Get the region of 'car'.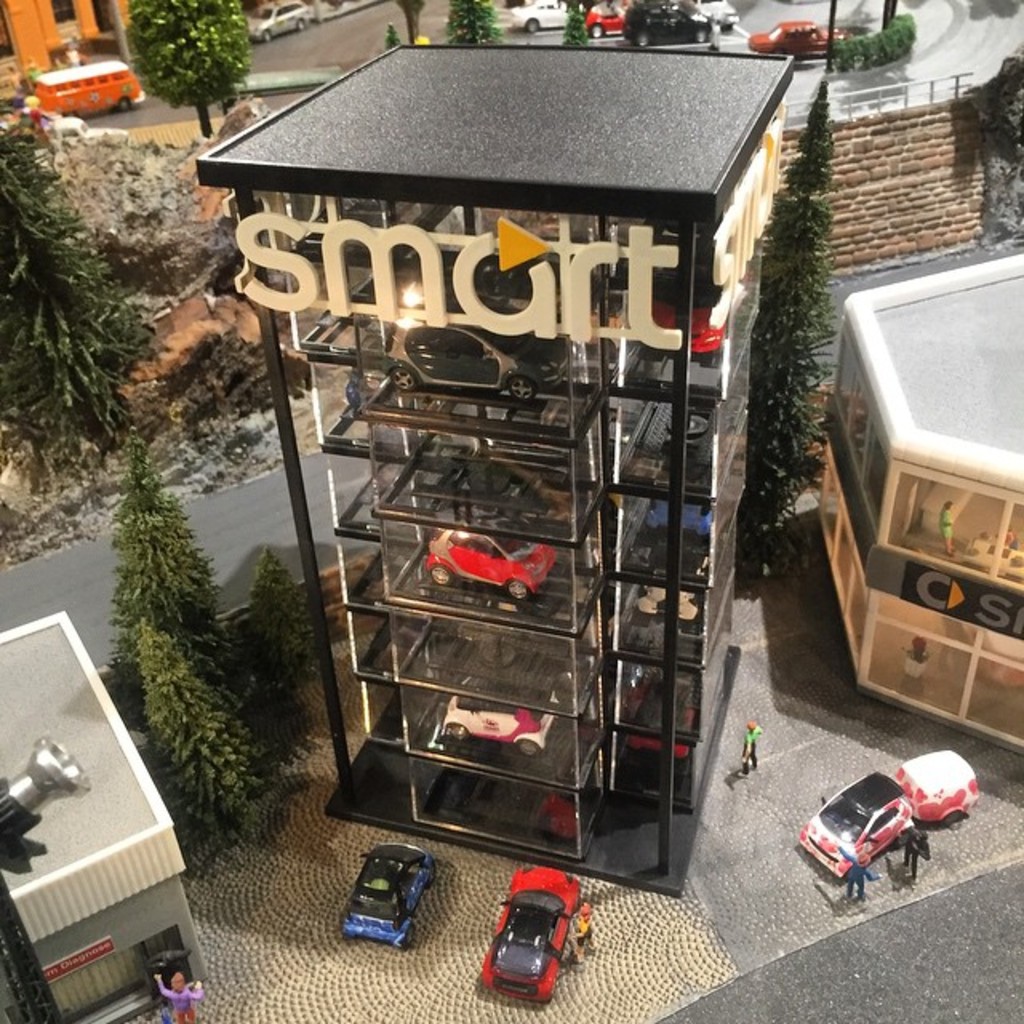
246,0,320,37.
